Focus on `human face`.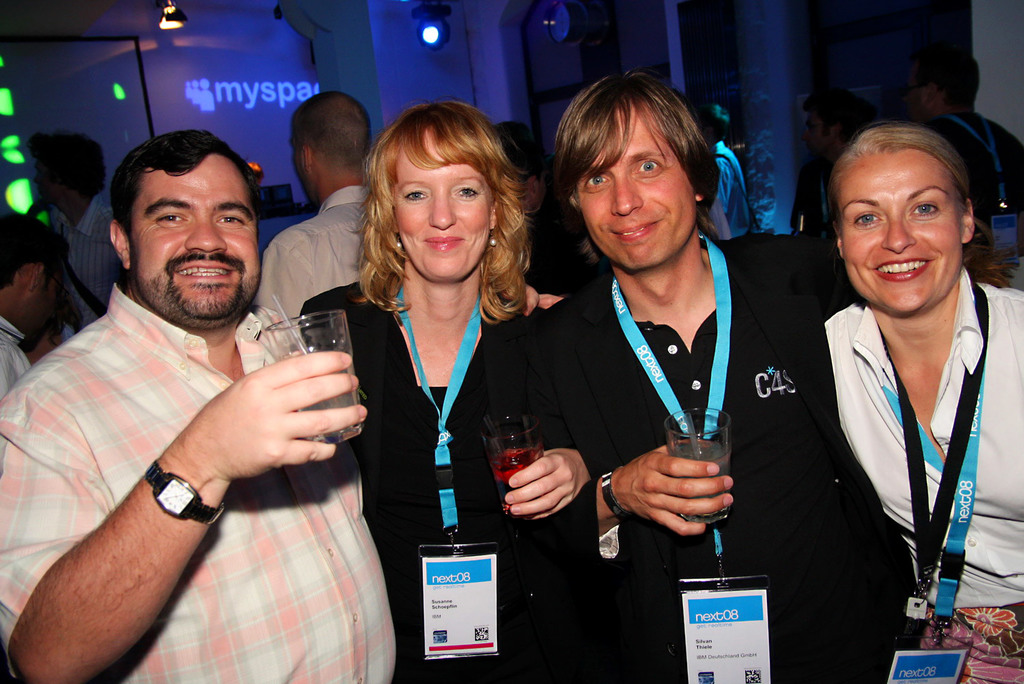
Focused at 576,107,701,268.
